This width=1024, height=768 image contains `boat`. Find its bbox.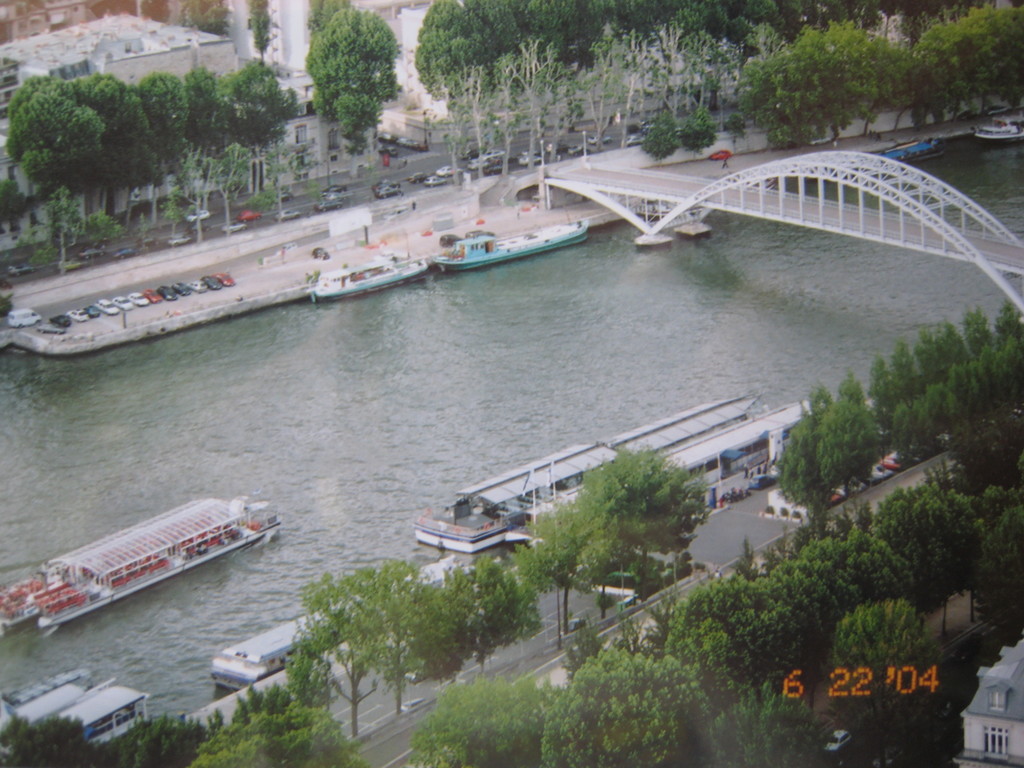
[left=14, top=499, right=284, bottom=619].
